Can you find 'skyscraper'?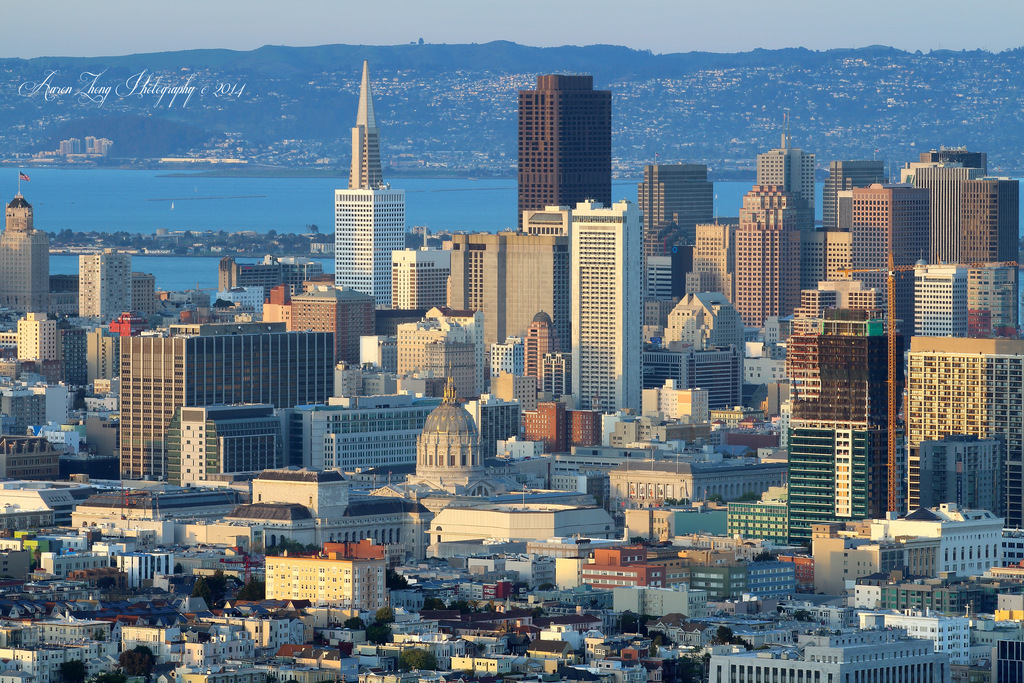
Yes, bounding box: {"x1": 959, "y1": 163, "x2": 1021, "y2": 264}.
